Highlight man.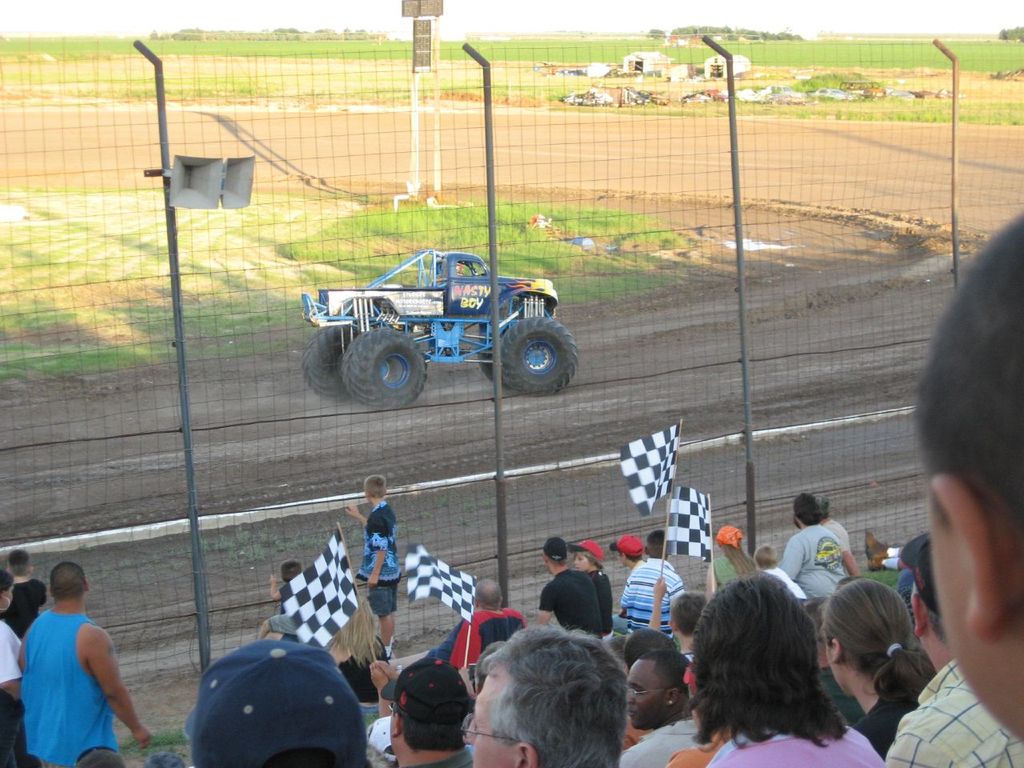
Highlighted region: {"left": 617, "top": 648, "right": 698, "bottom": 767}.
